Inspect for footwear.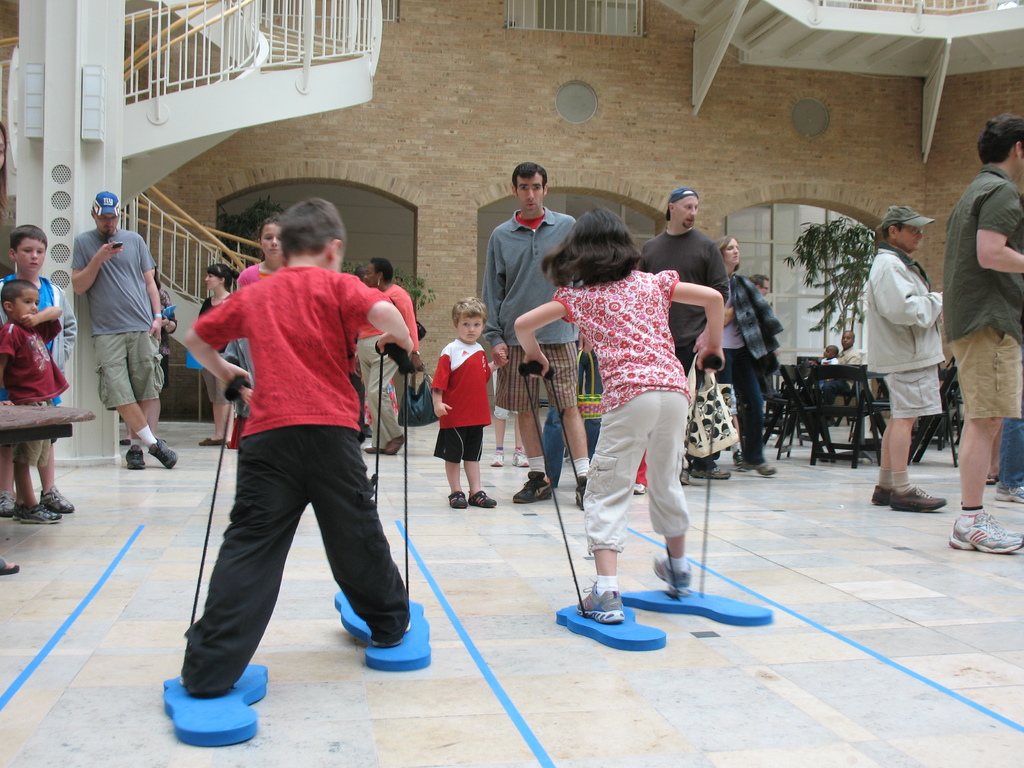
Inspection: bbox=[470, 488, 499, 508].
